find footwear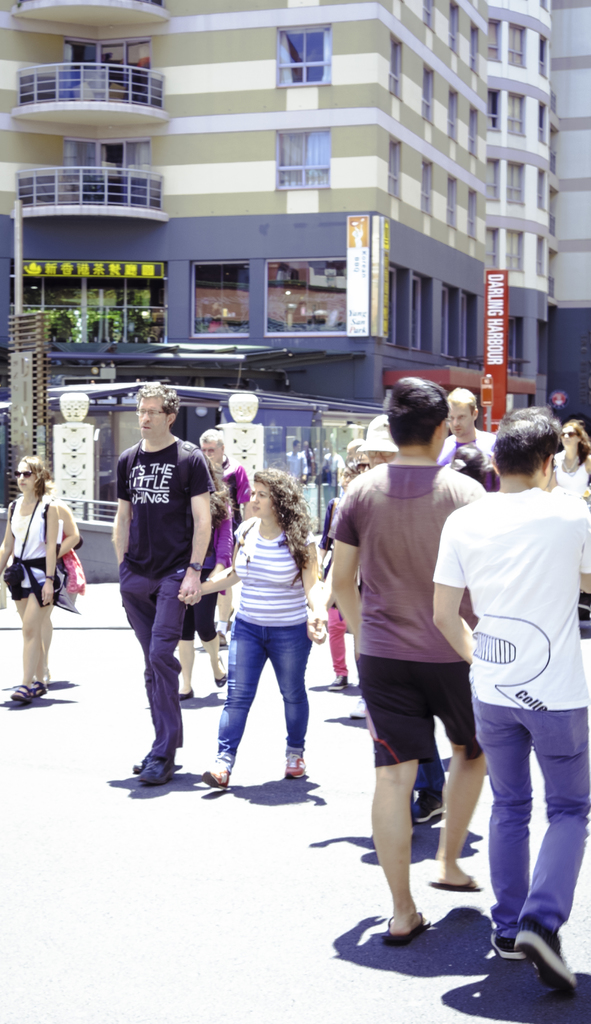
box(229, 604, 236, 616)
